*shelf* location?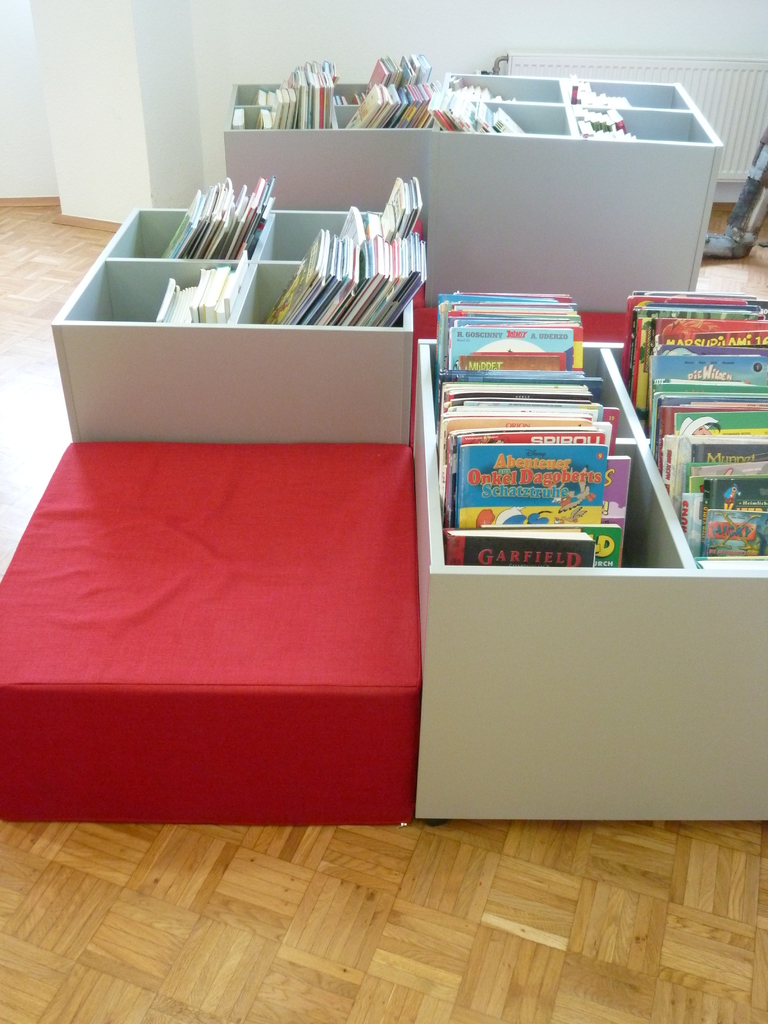
568 82 676 106
